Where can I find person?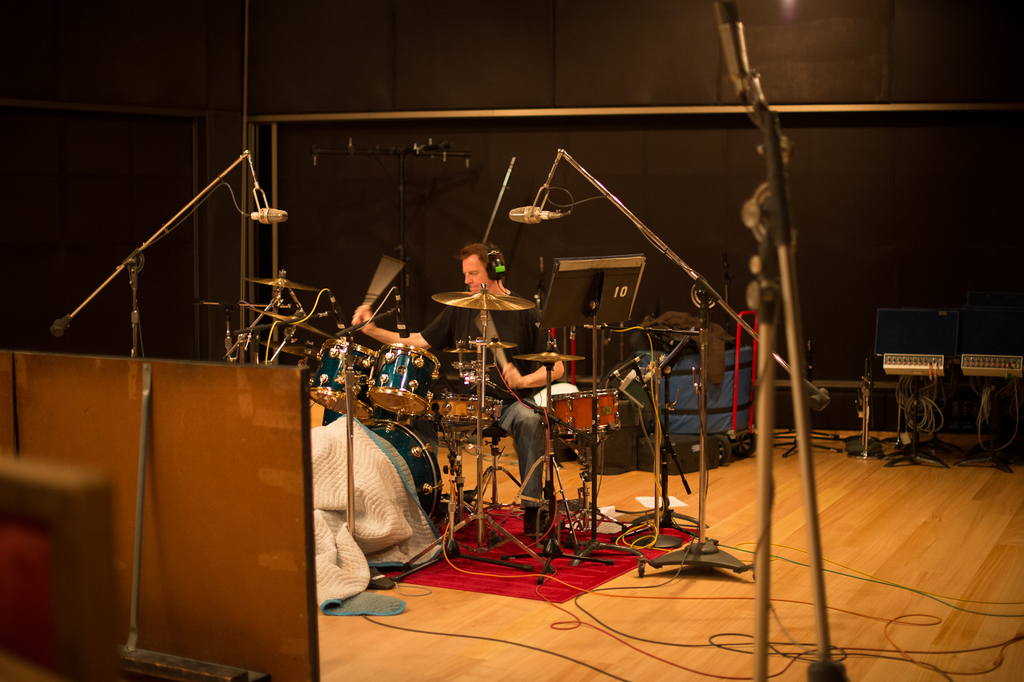
You can find it at box(484, 283, 572, 562).
